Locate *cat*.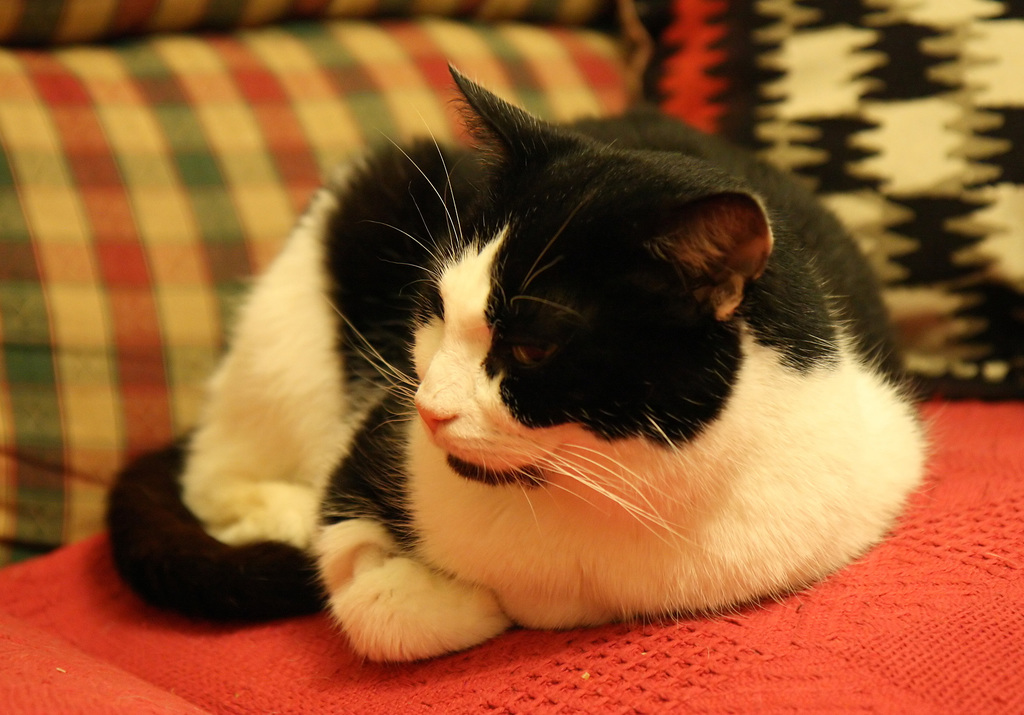
Bounding box: 98, 55, 935, 665.
